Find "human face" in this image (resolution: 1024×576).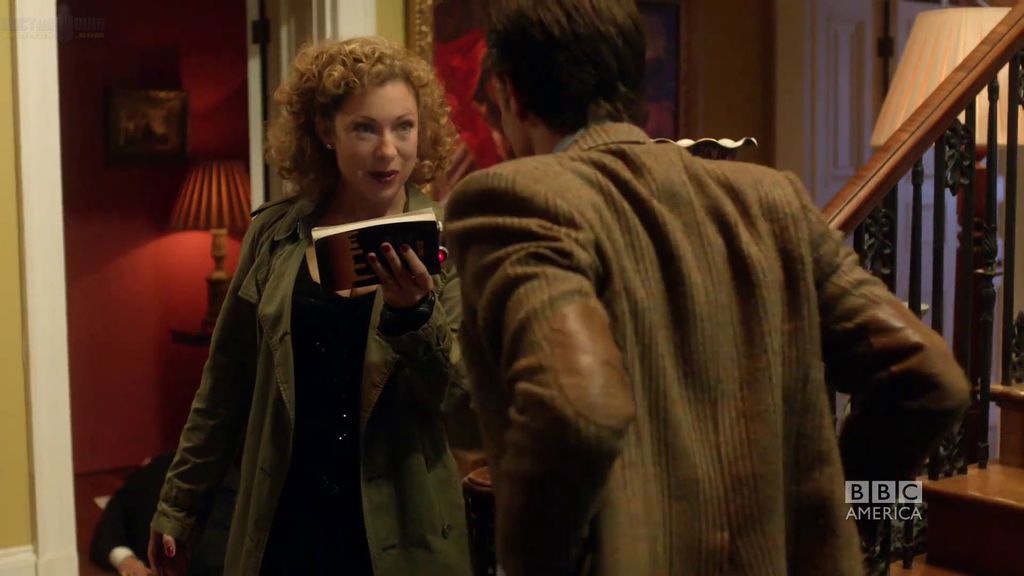
rect(489, 76, 534, 155).
